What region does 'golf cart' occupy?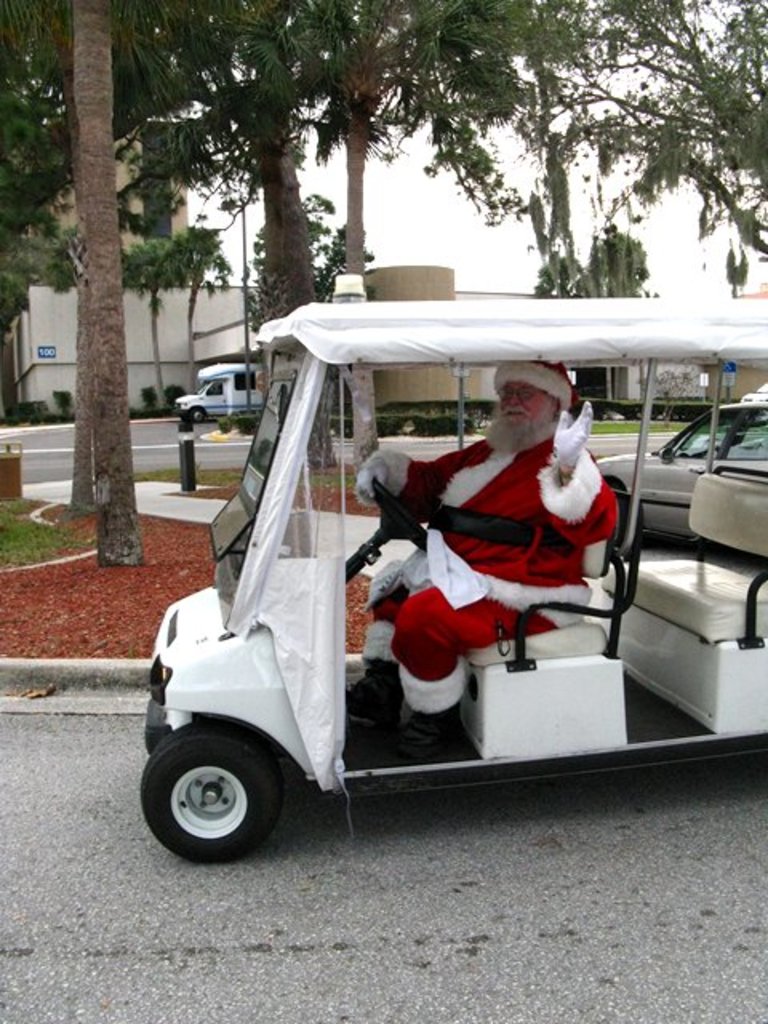
rect(141, 296, 766, 862).
